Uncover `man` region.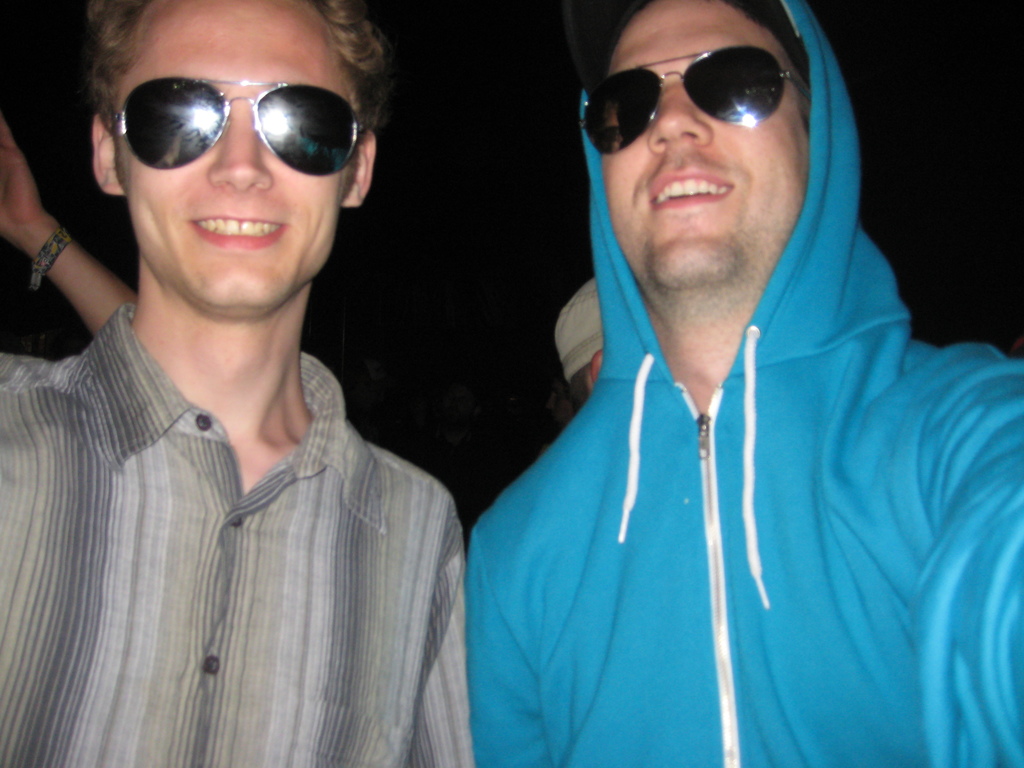
Uncovered: locate(0, 0, 479, 767).
